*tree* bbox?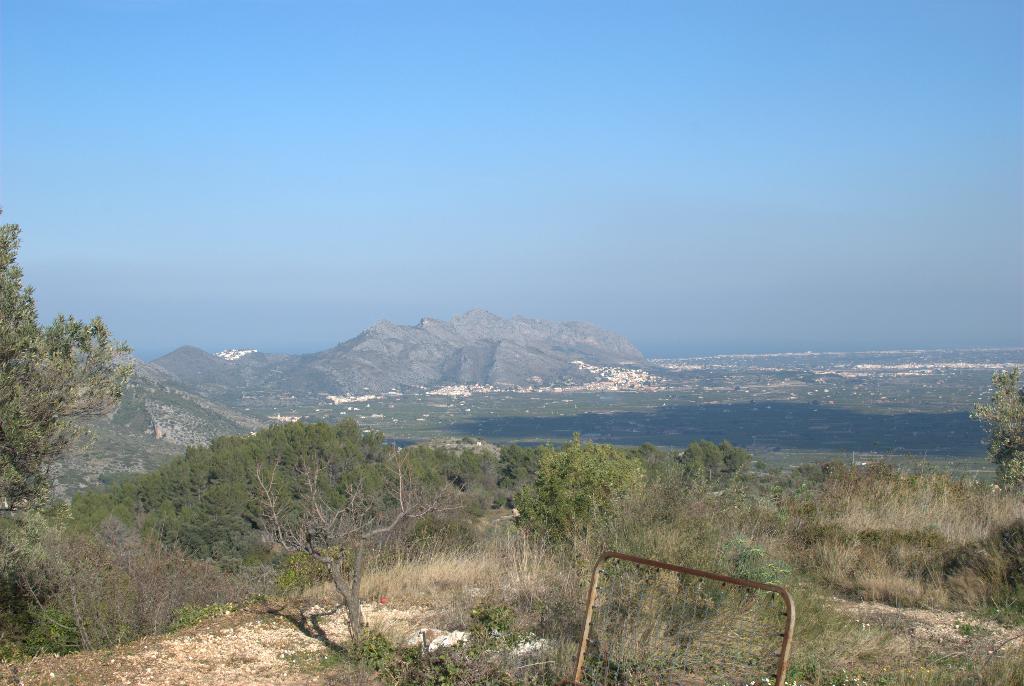
[x1=97, y1=416, x2=399, y2=585]
